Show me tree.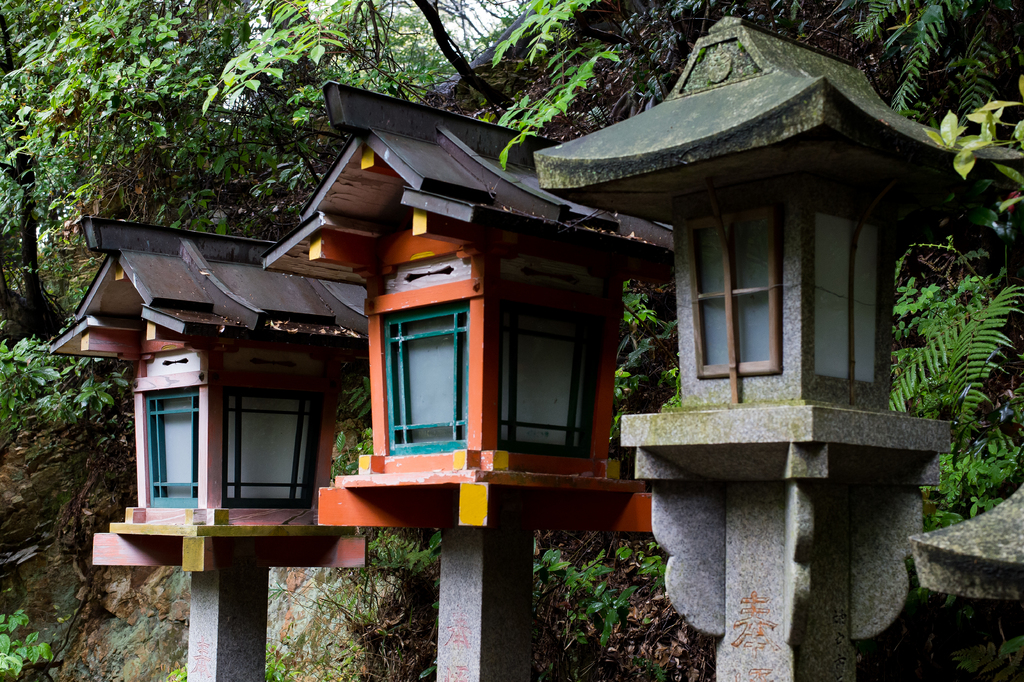
tree is here: x1=614, y1=275, x2=682, y2=453.
